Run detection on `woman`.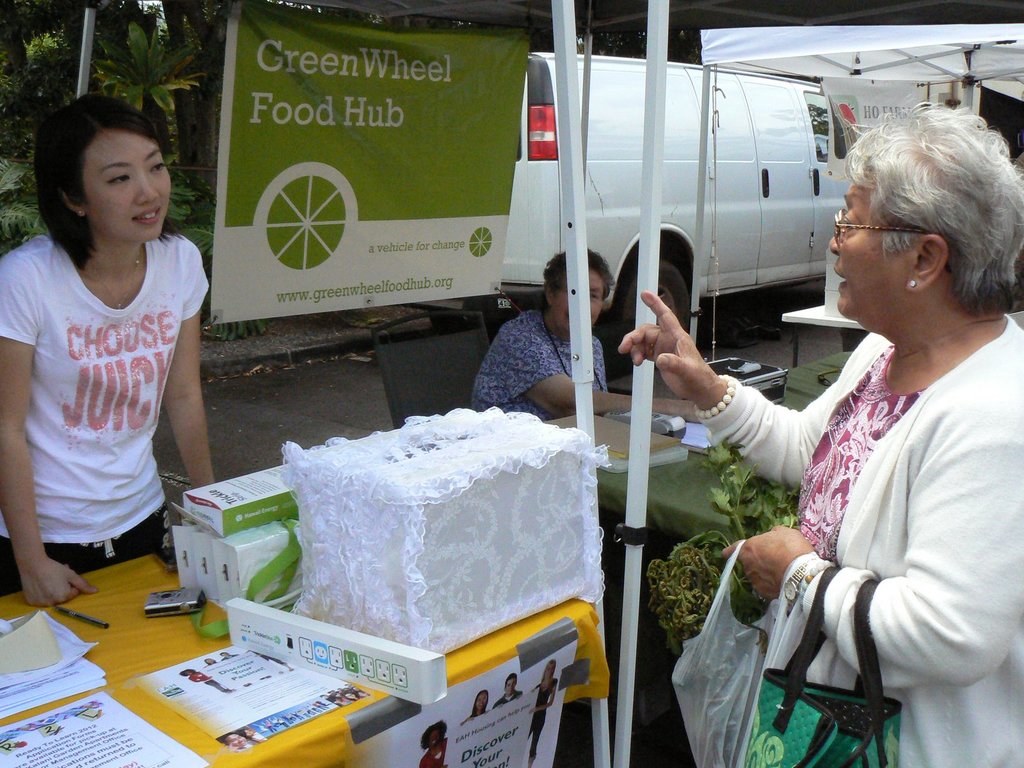
Result: bbox=[526, 659, 557, 767].
